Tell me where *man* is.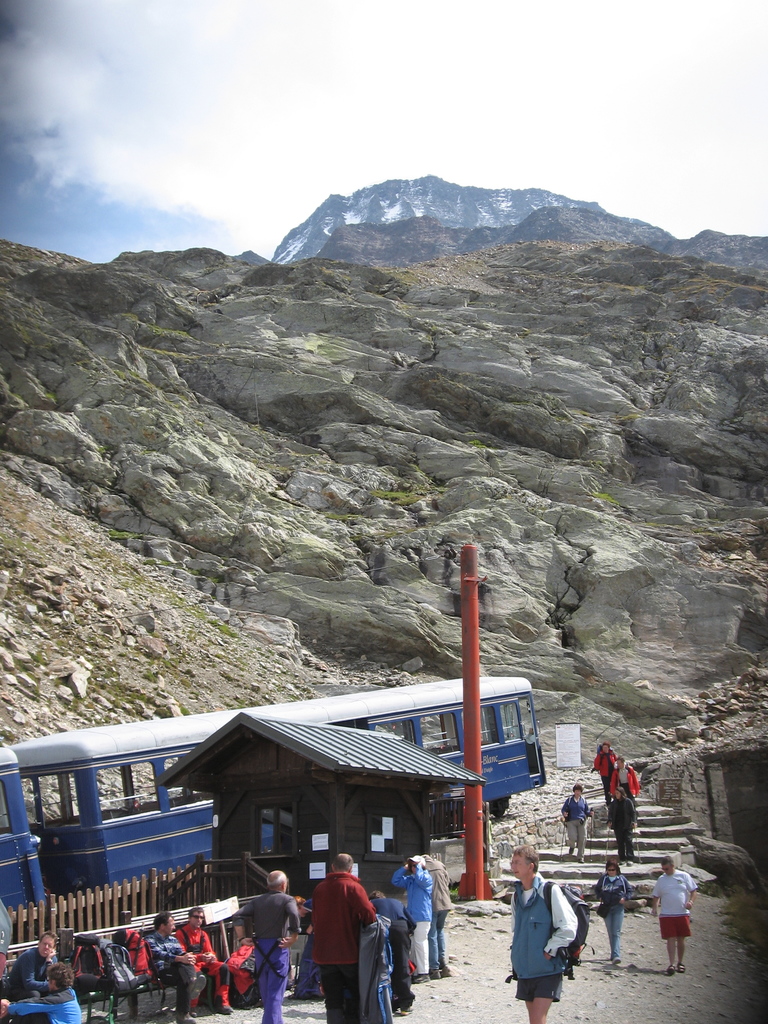
*man* is at detection(610, 757, 641, 806).
